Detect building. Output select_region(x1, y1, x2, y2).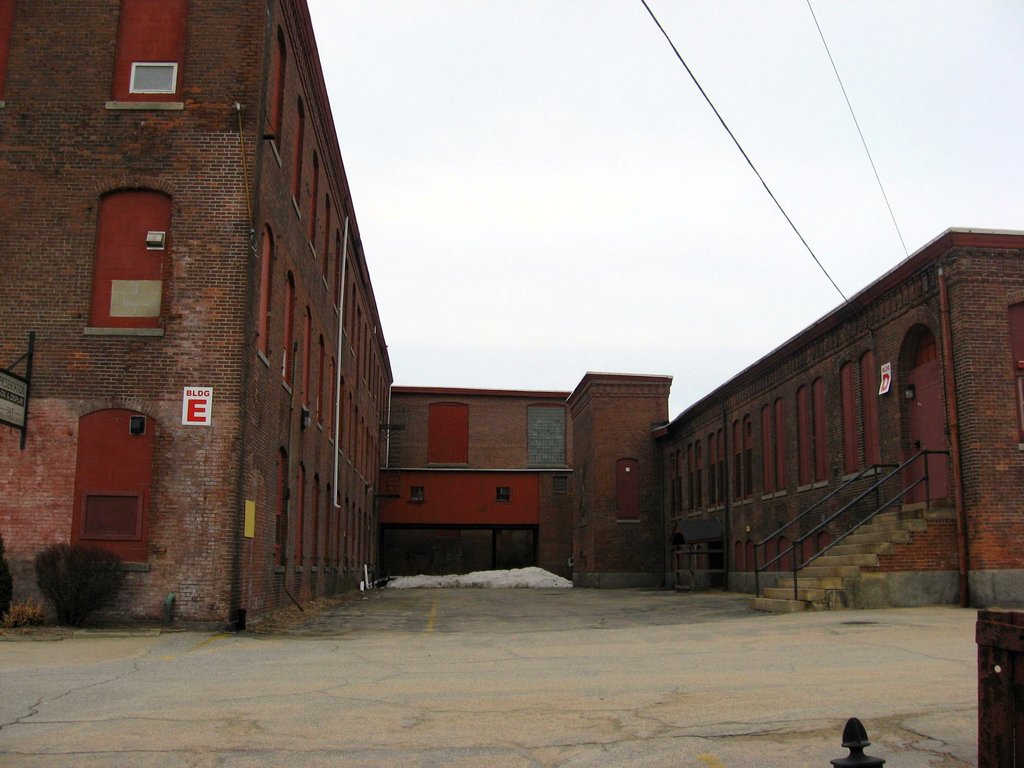
select_region(379, 376, 671, 586).
